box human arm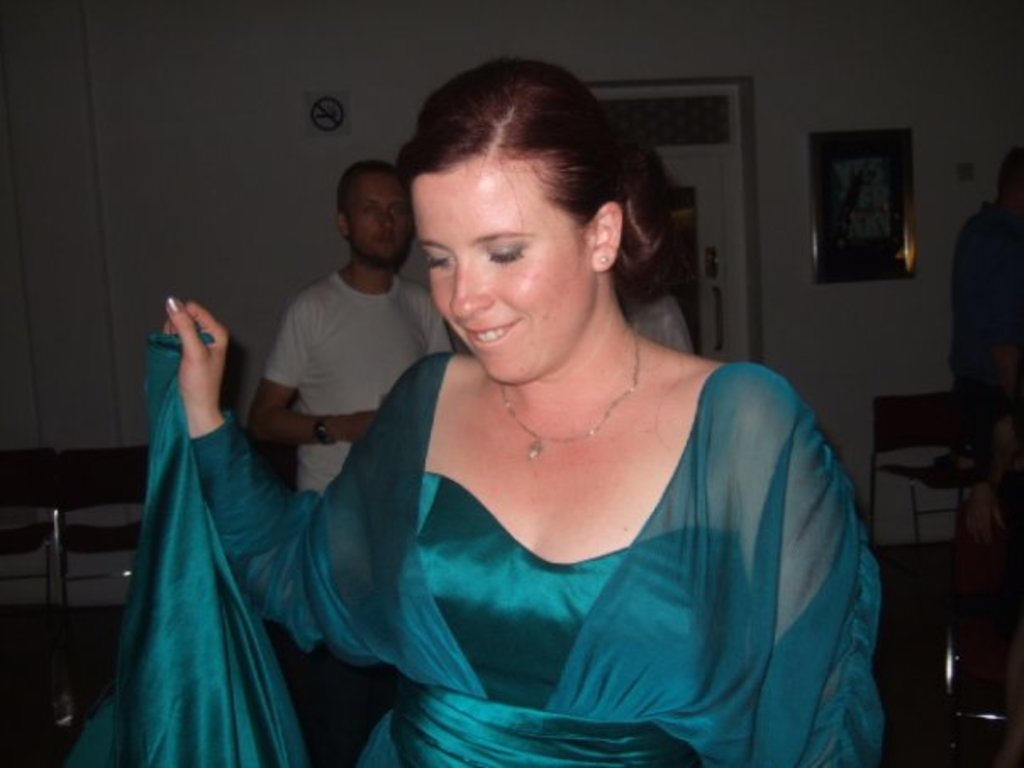
rect(736, 385, 868, 766)
